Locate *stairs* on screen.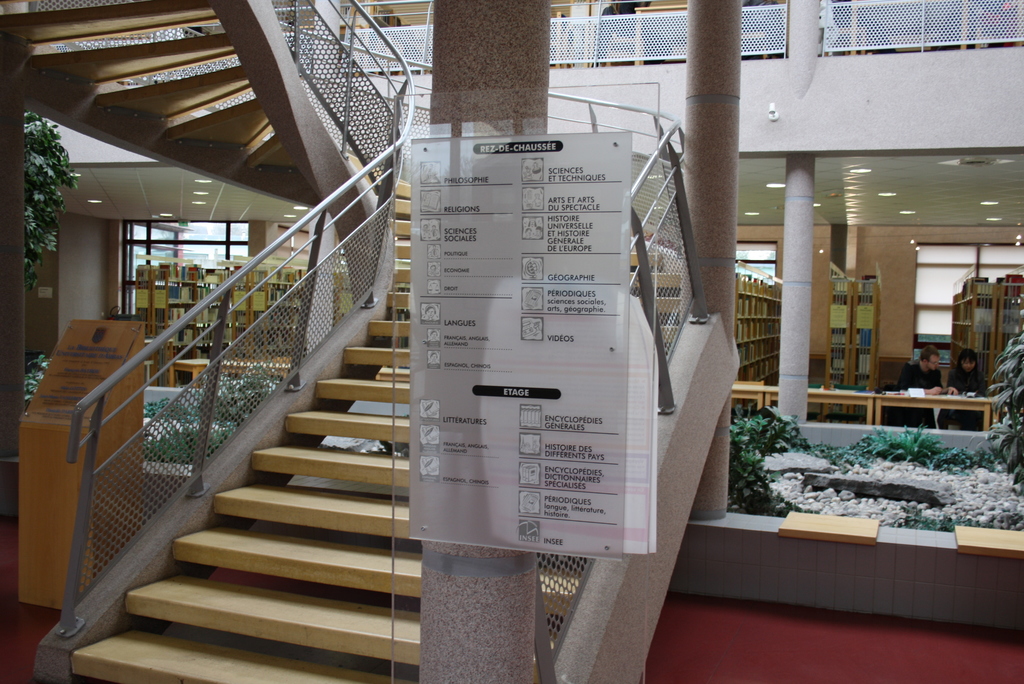
On screen at crop(0, 0, 689, 683).
